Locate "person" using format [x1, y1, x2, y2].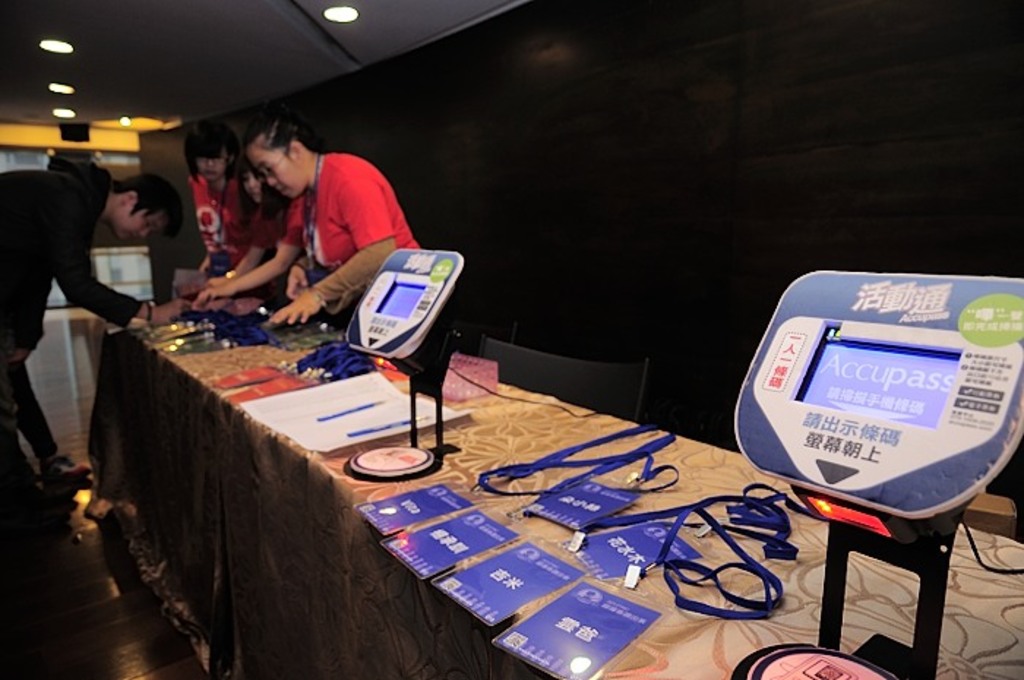
[209, 102, 414, 345].
